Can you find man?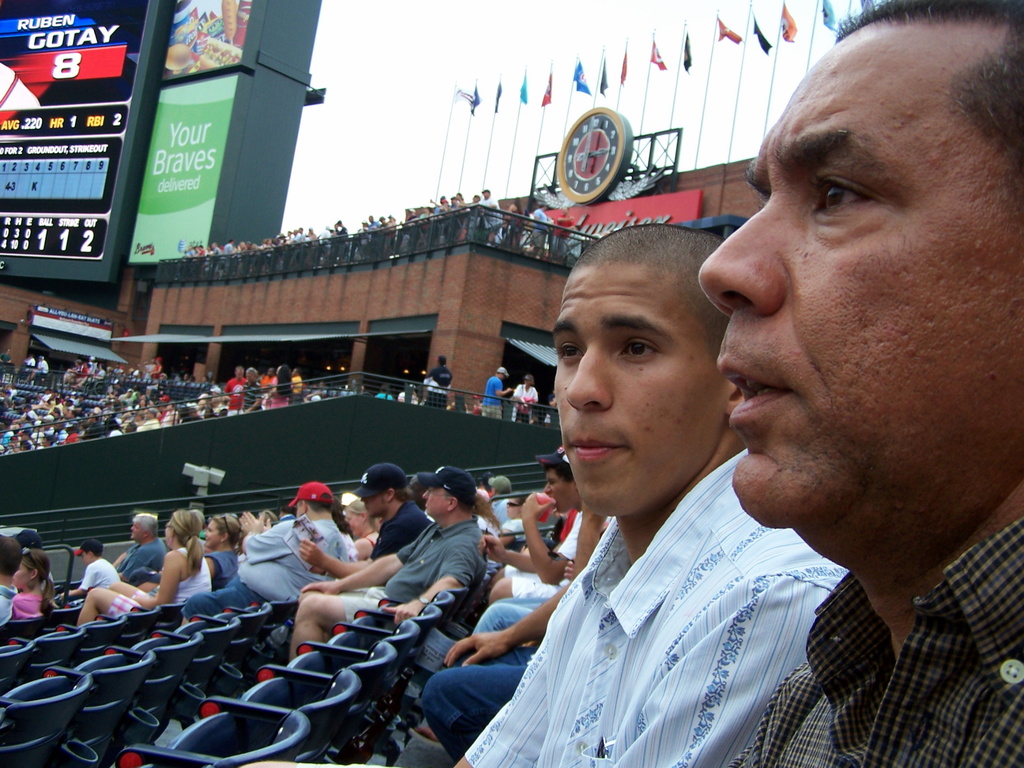
Yes, bounding box: region(170, 477, 349, 634).
